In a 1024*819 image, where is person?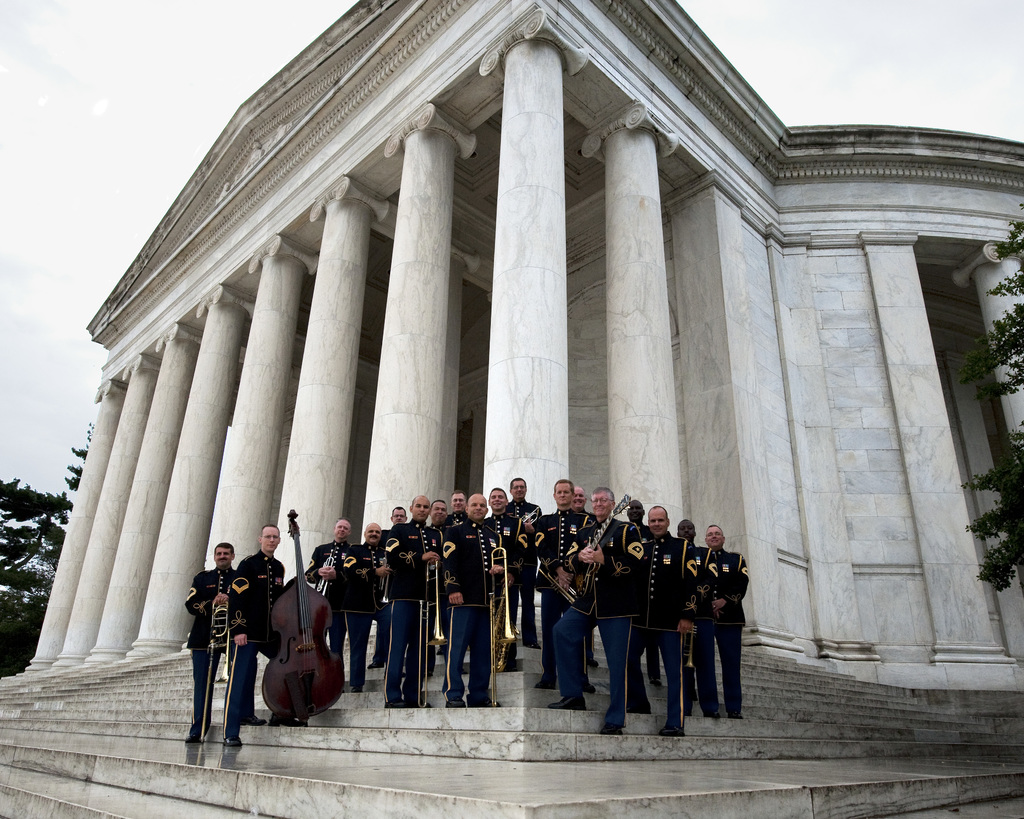
box(548, 486, 639, 733).
